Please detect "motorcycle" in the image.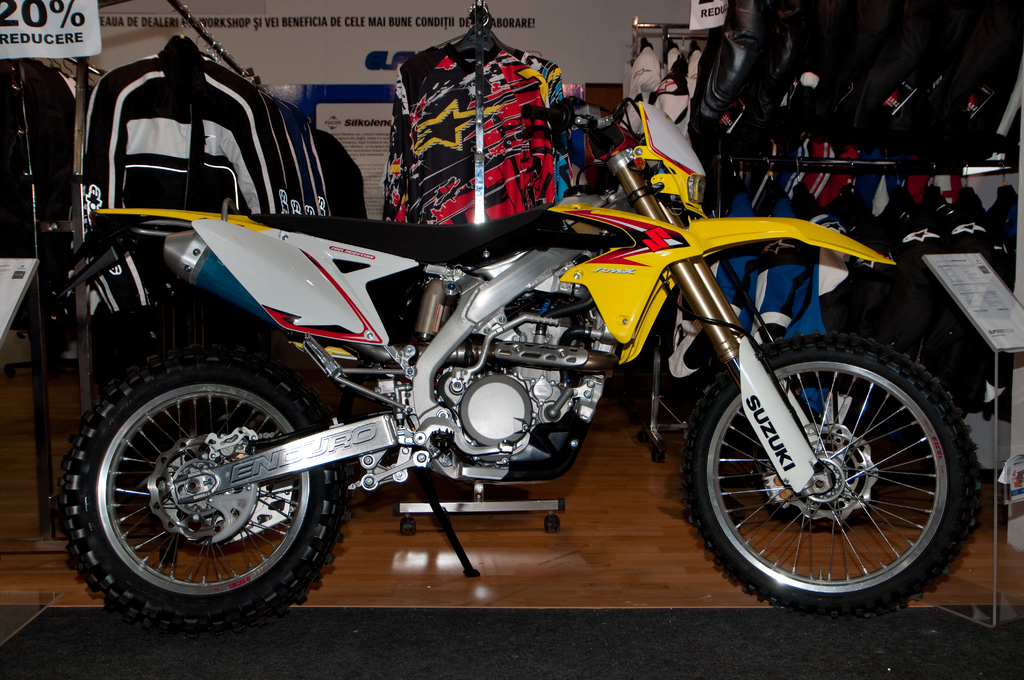
(x1=33, y1=75, x2=908, y2=666).
